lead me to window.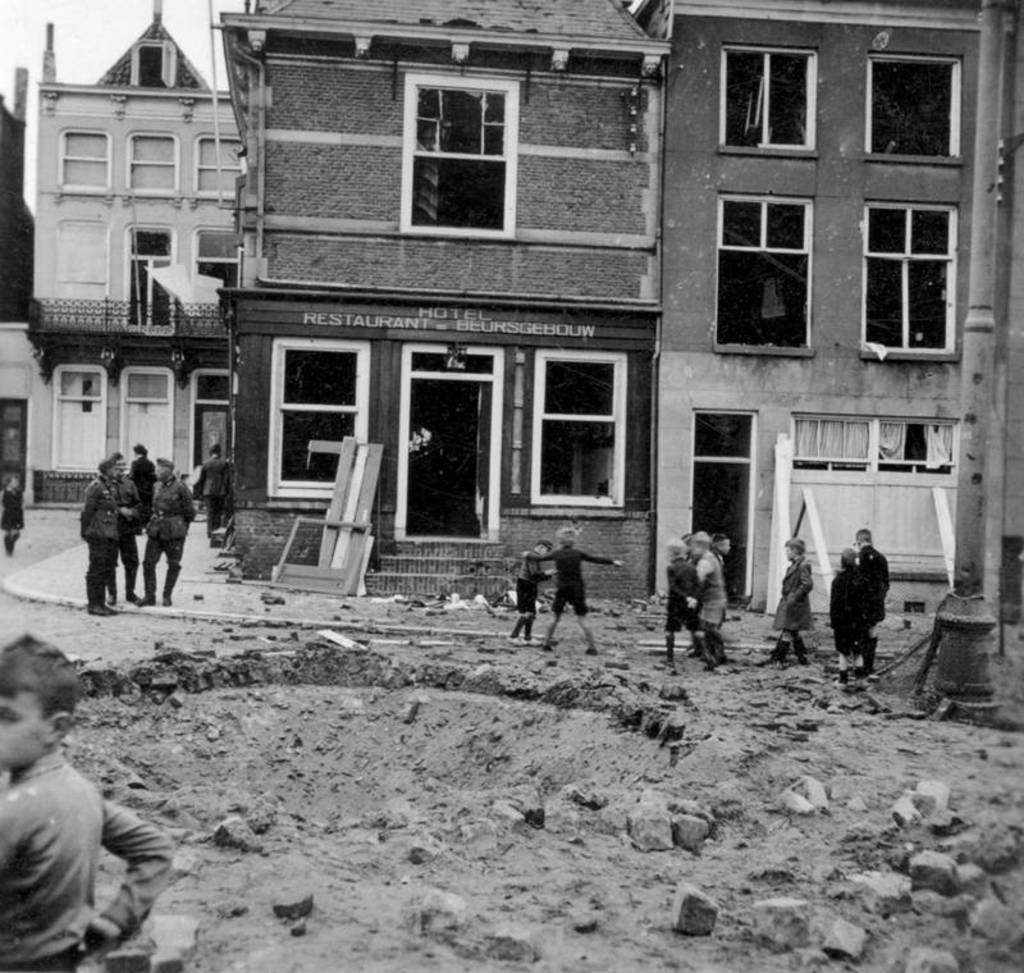
Lead to bbox=[266, 335, 369, 499].
